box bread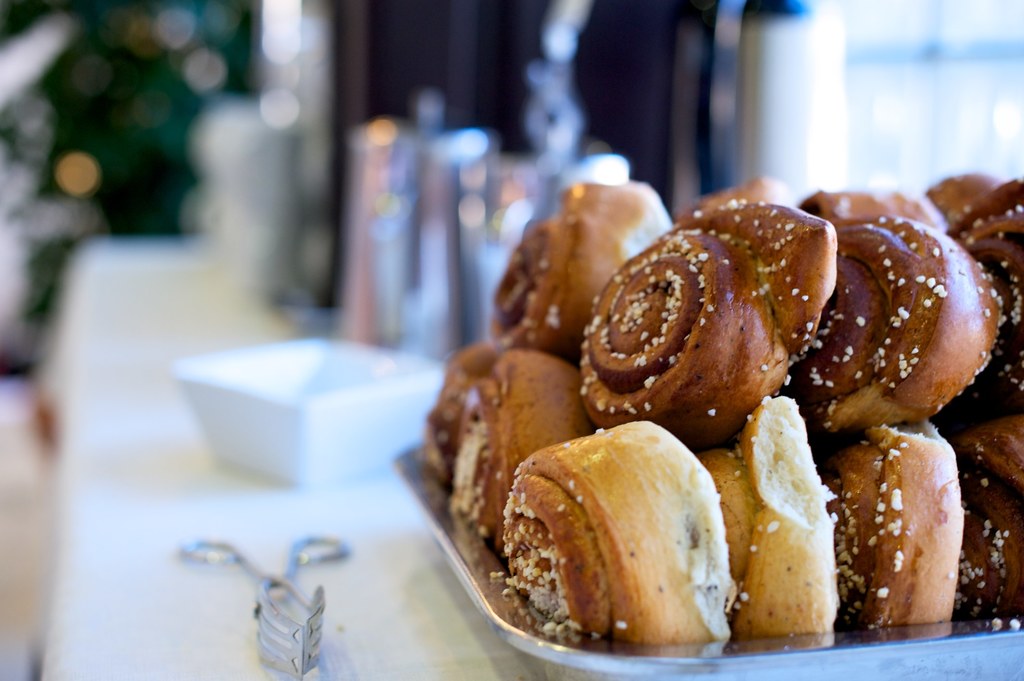
948,413,1023,618
